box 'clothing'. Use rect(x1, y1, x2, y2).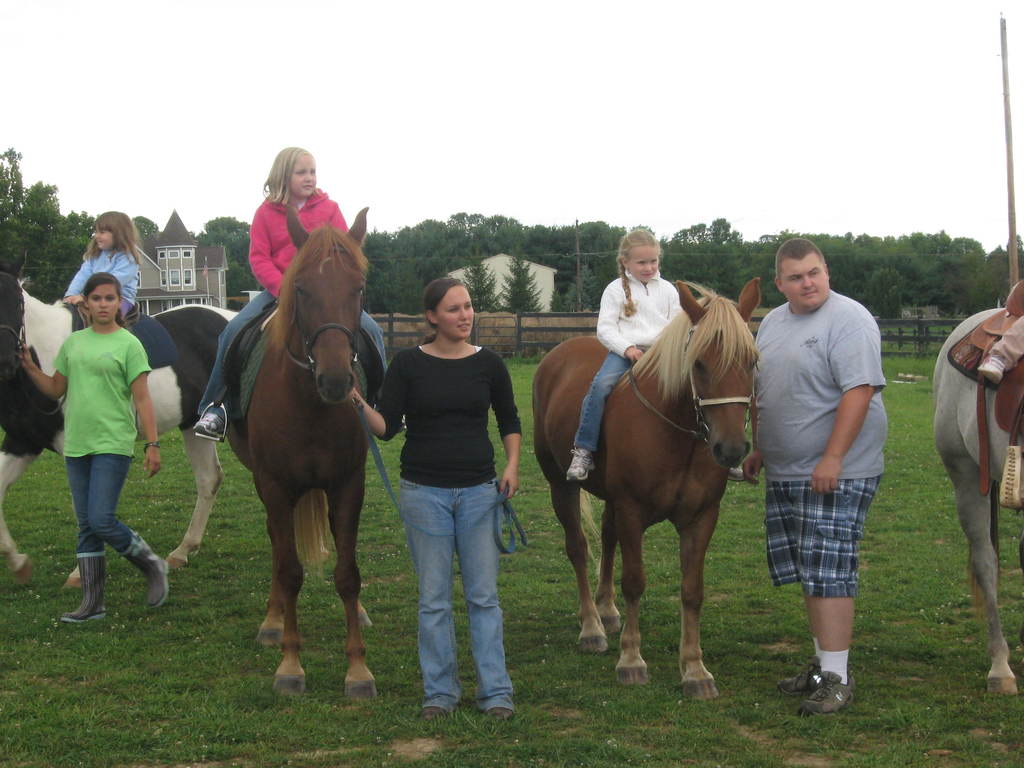
rect(755, 288, 884, 599).
